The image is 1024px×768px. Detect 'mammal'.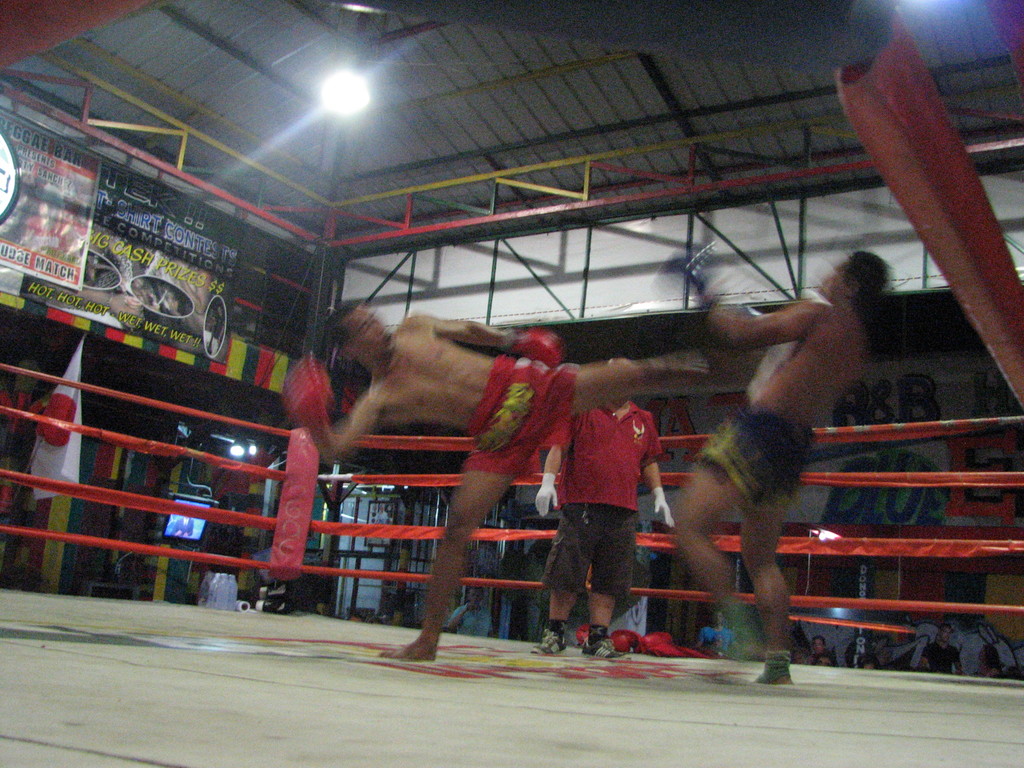
Detection: bbox=[920, 624, 961, 675].
